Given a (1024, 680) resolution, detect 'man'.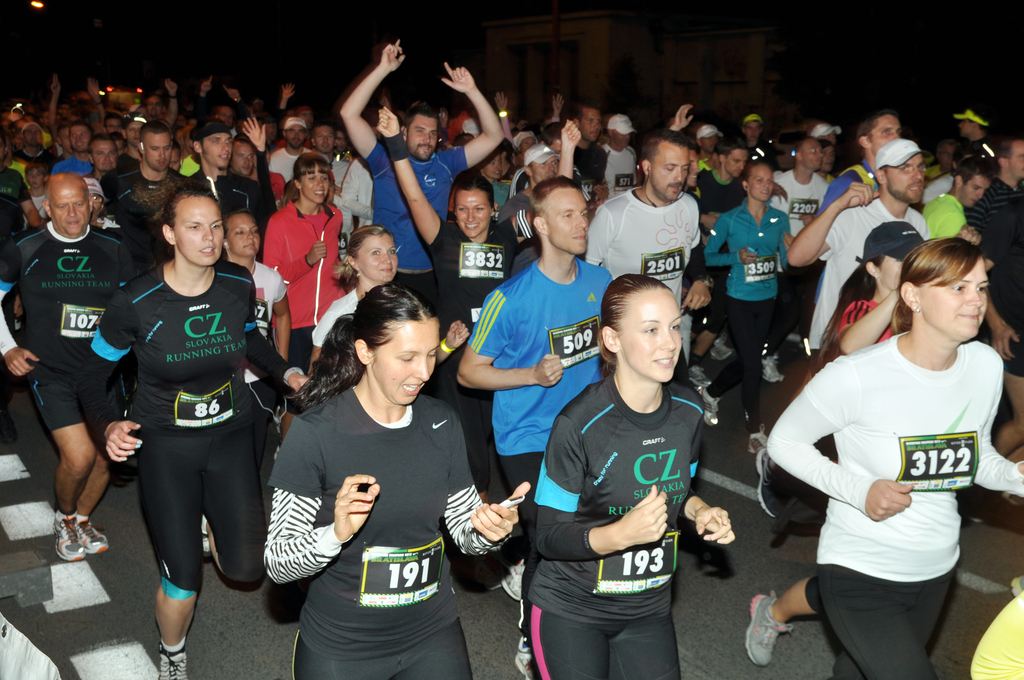
{"left": 694, "top": 138, "right": 748, "bottom": 395}.
